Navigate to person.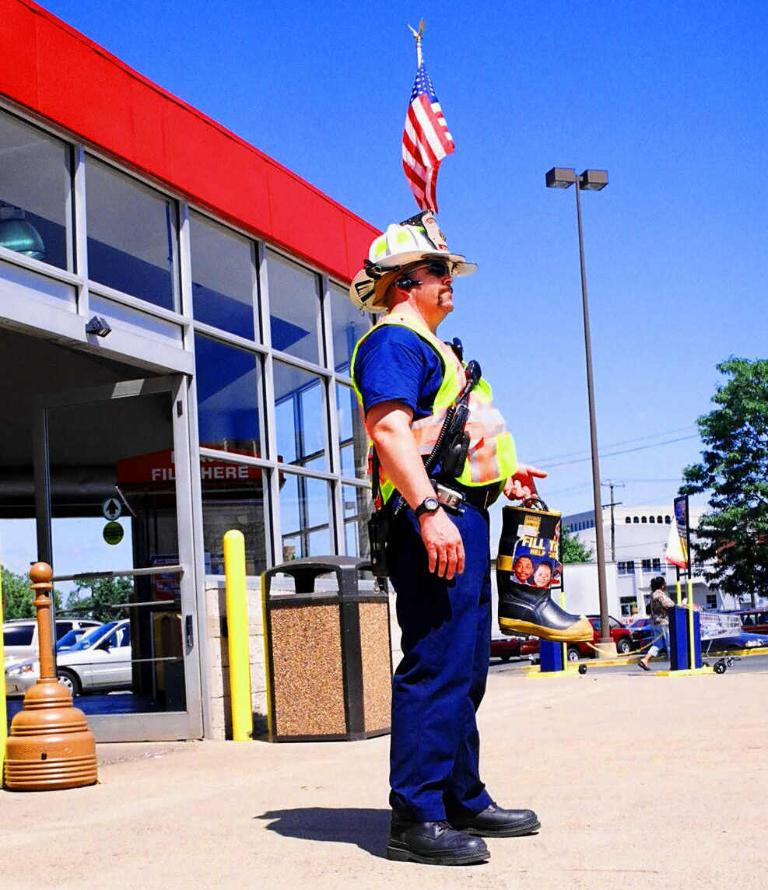
Navigation target: {"x1": 513, "y1": 558, "x2": 527, "y2": 583}.
